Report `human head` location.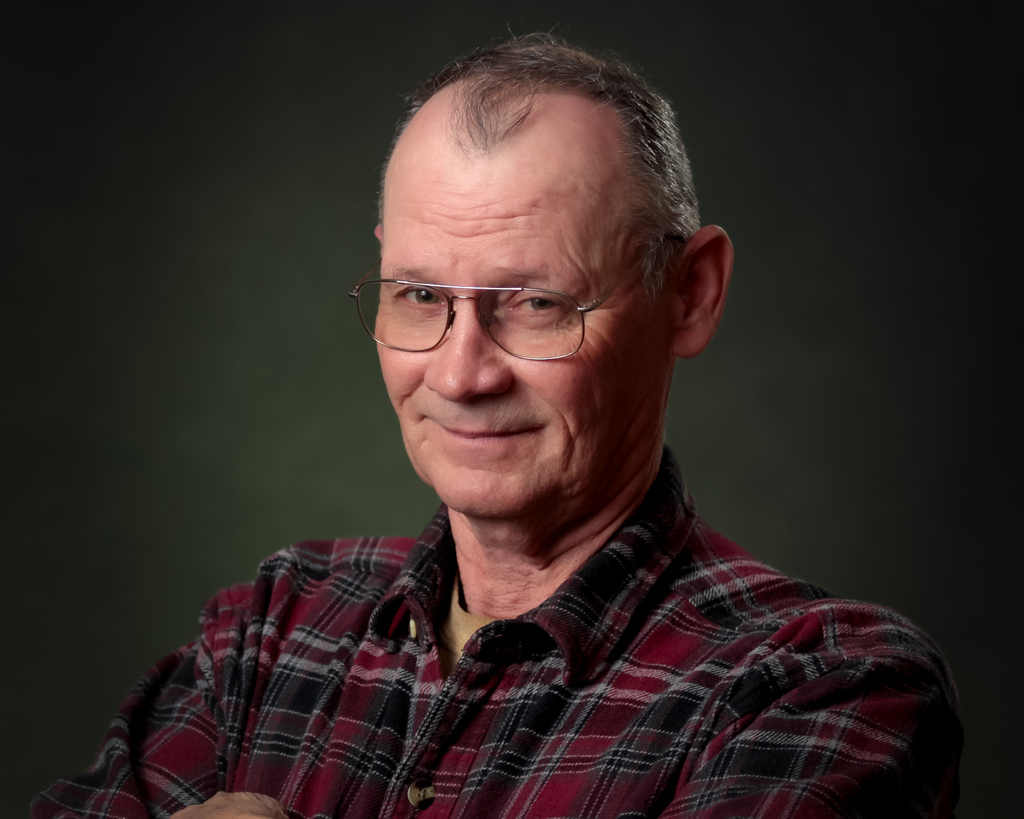
Report: <region>348, 35, 712, 510</region>.
